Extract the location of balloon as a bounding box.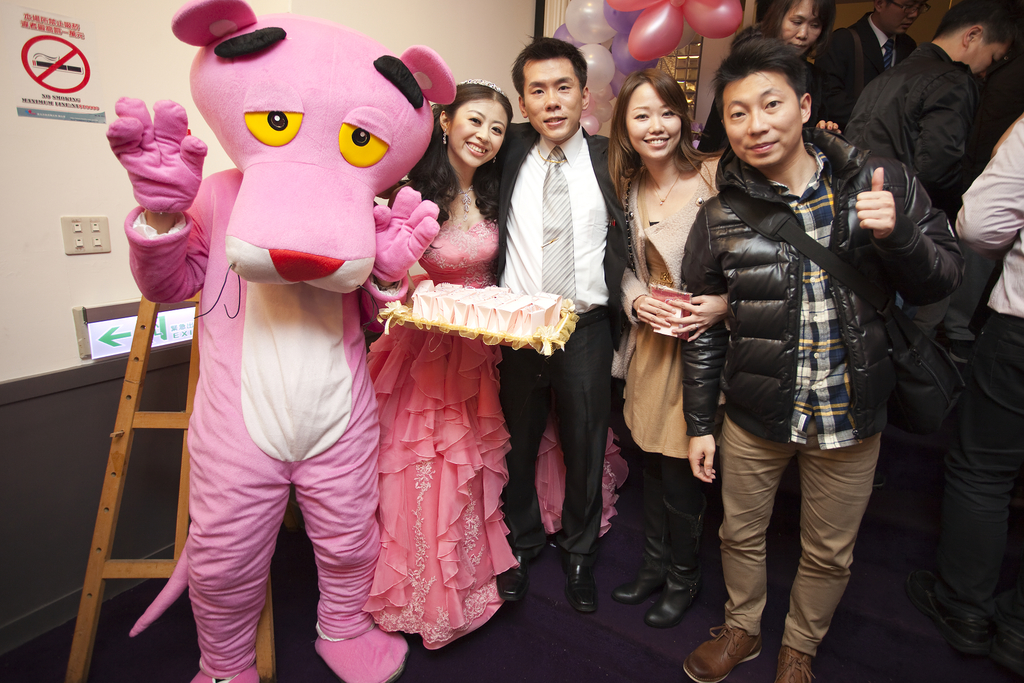
564 0 618 45.
